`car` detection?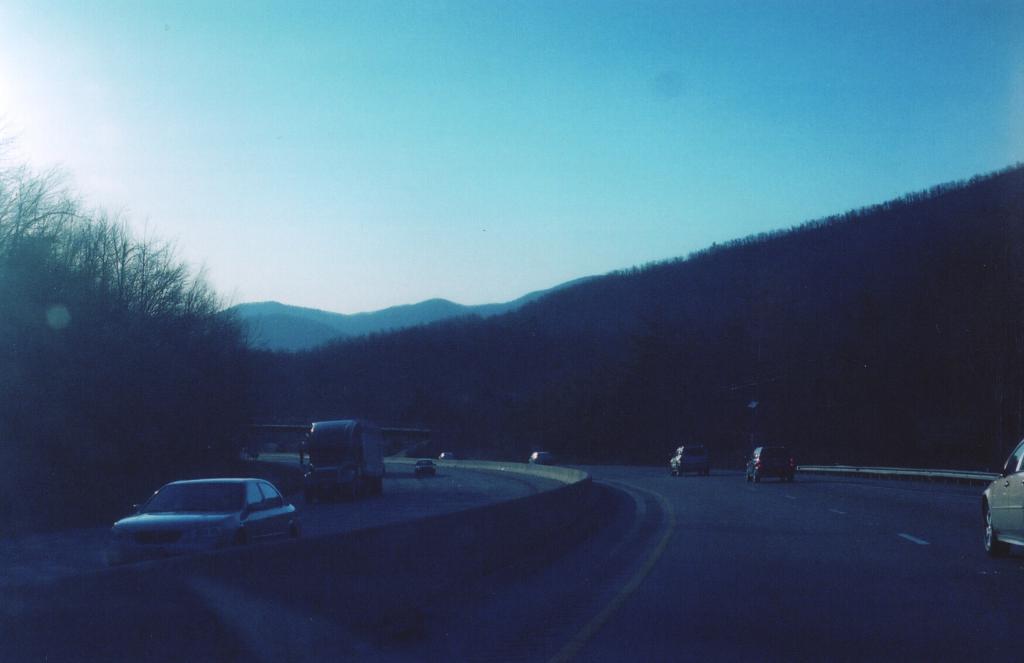
(438, 451, 452, 459)
